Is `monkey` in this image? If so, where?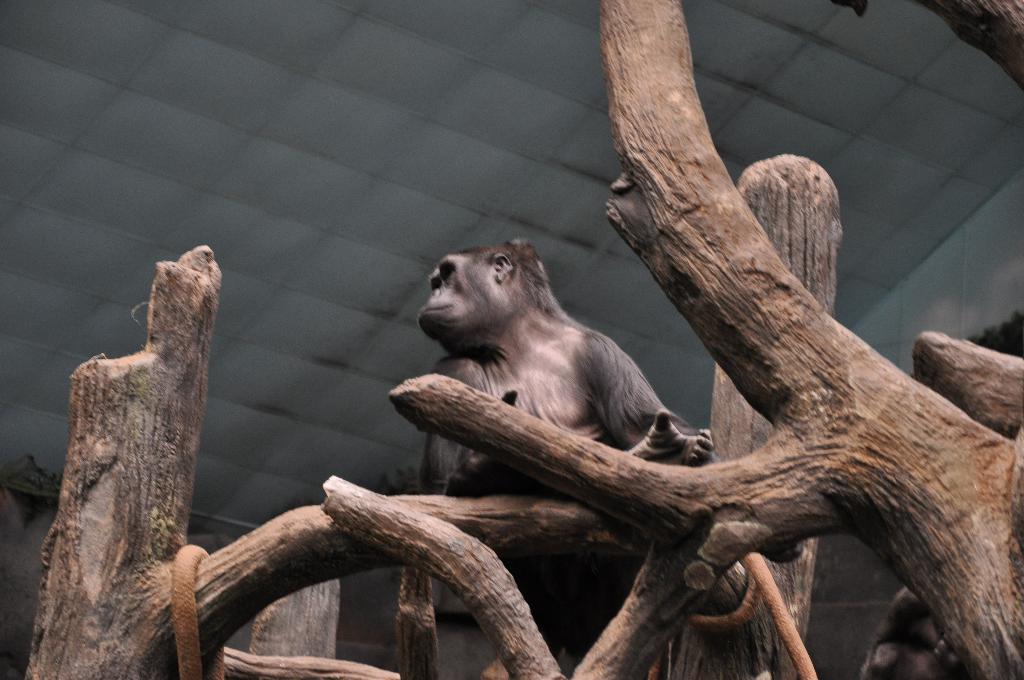
Yes, at Rect(403, 236, 725, 564).
